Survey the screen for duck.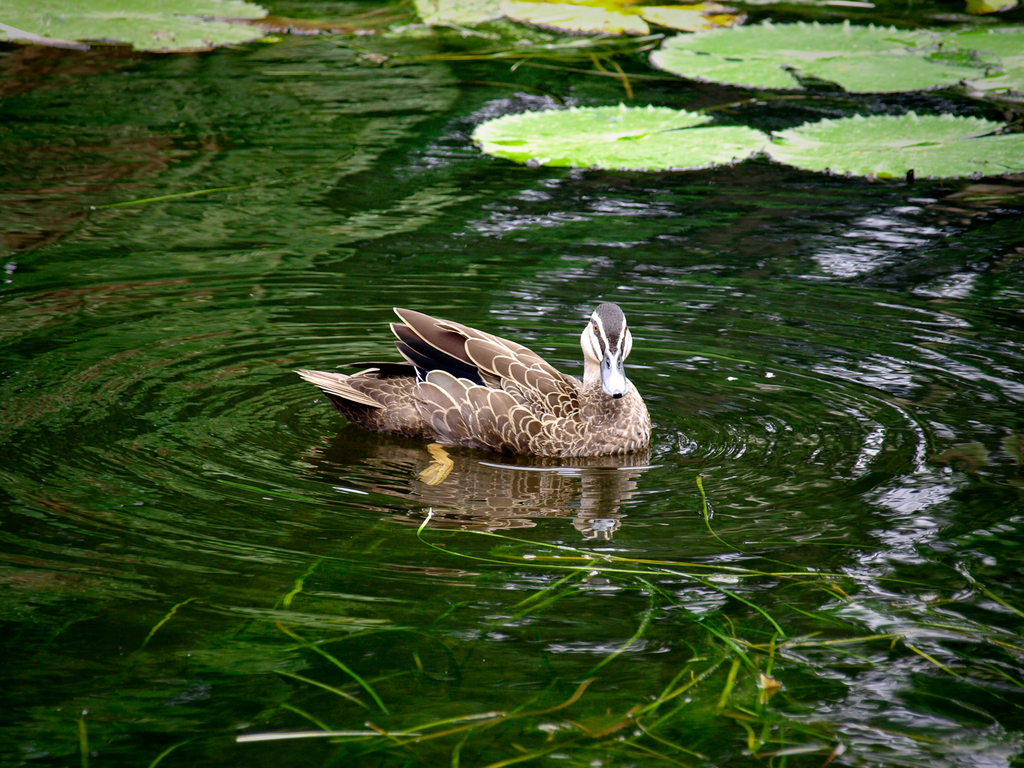
Survey found: Rect(278, 287, 652, 490).
